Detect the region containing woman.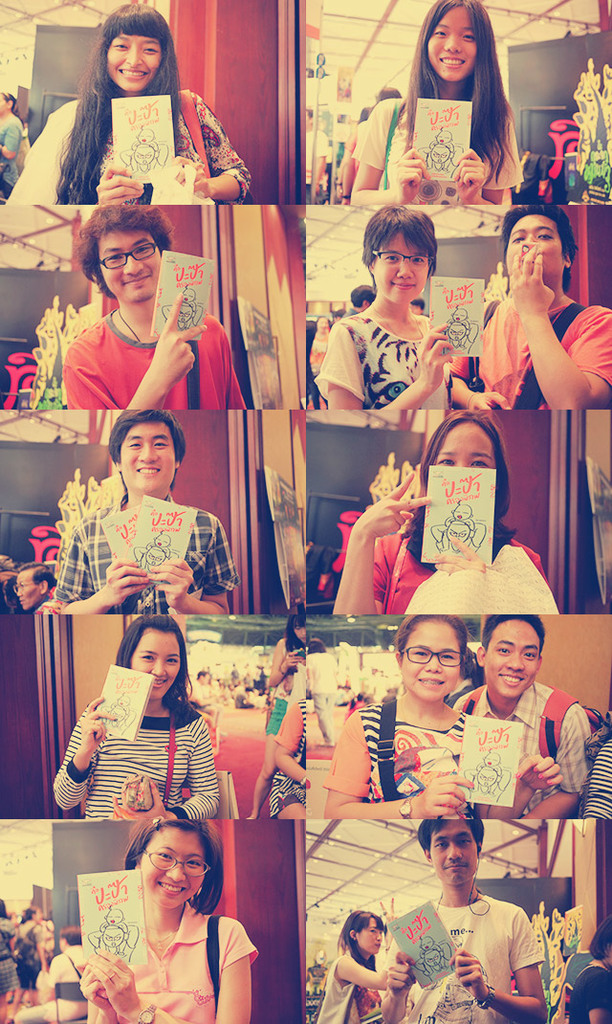
[51,615,220,817].
